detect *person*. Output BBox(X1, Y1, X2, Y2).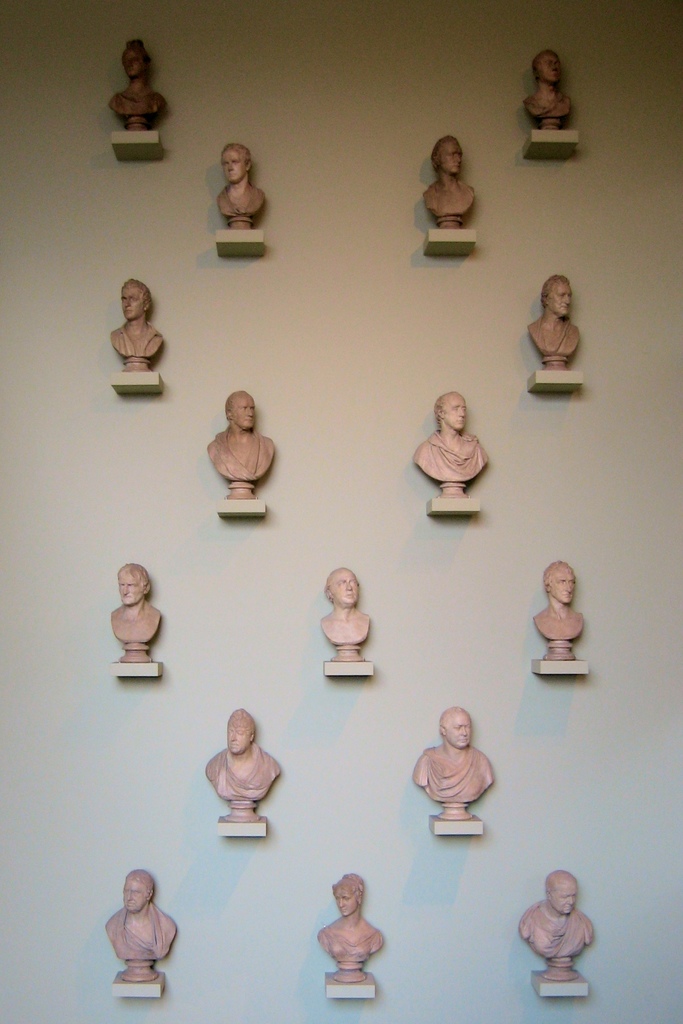
BBox(206, 707, 281, 816).
